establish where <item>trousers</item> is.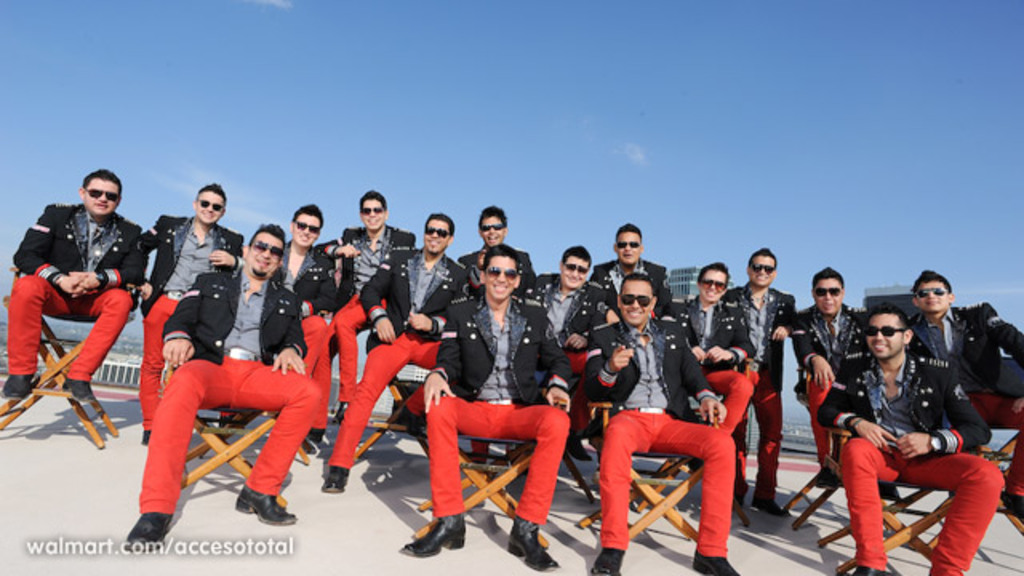
Established at rect(142, 294, 179, 429).
